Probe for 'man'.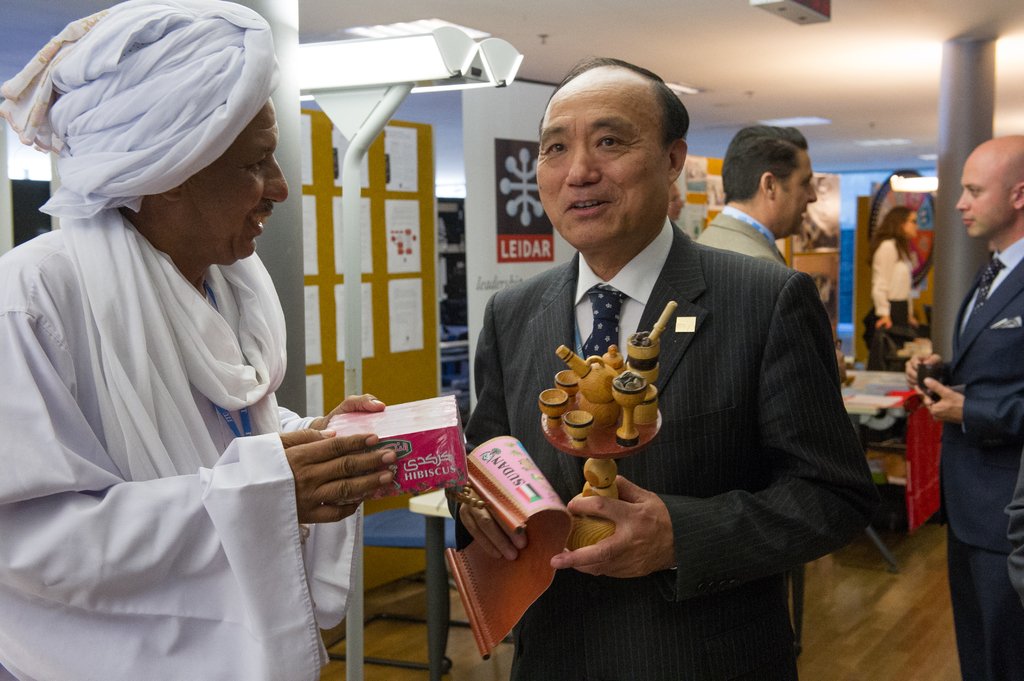
Probe result: region(458, 60, 879, 680).
